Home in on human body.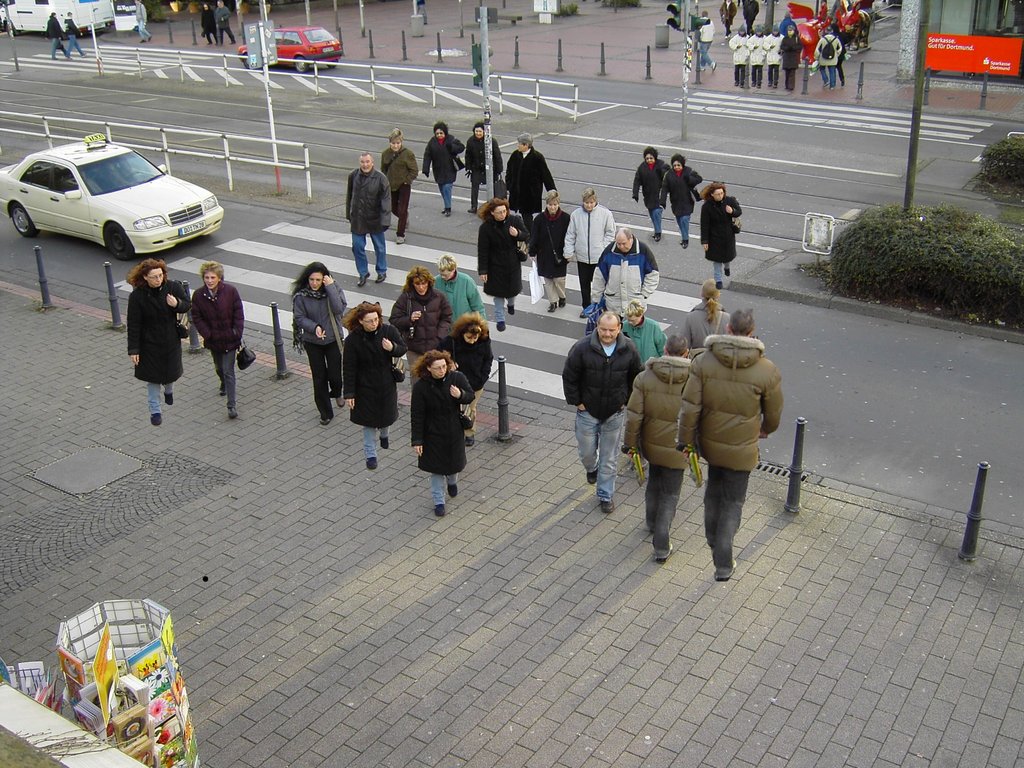
Homed in at x1=836 y1=38 x2=846 y2=87.
